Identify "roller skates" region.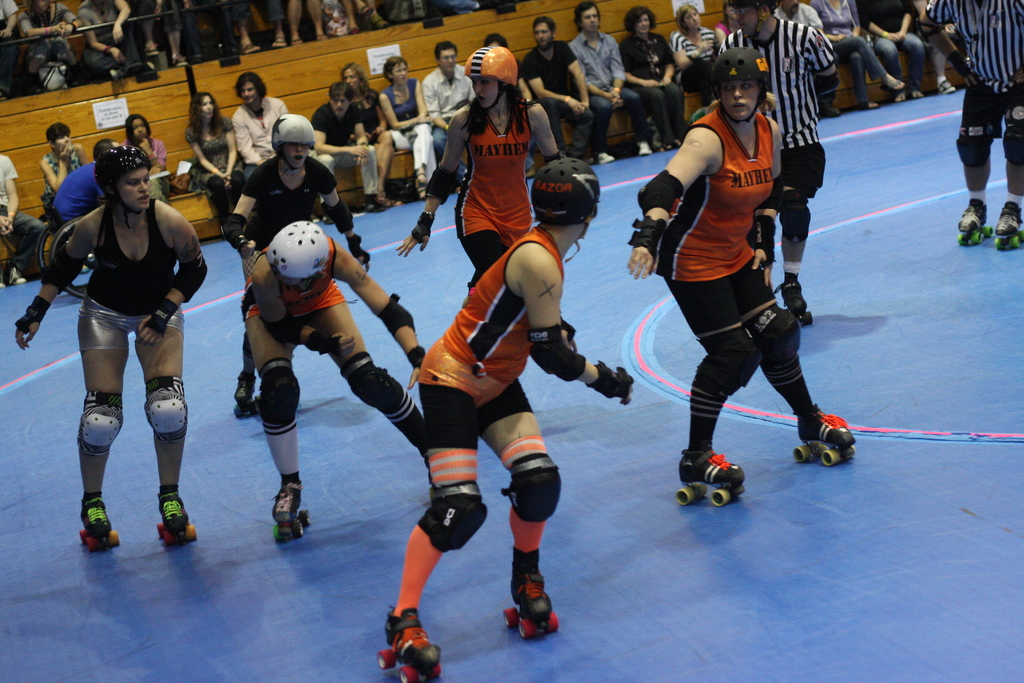
Region: bbox=(271, 479, 312, 543).
